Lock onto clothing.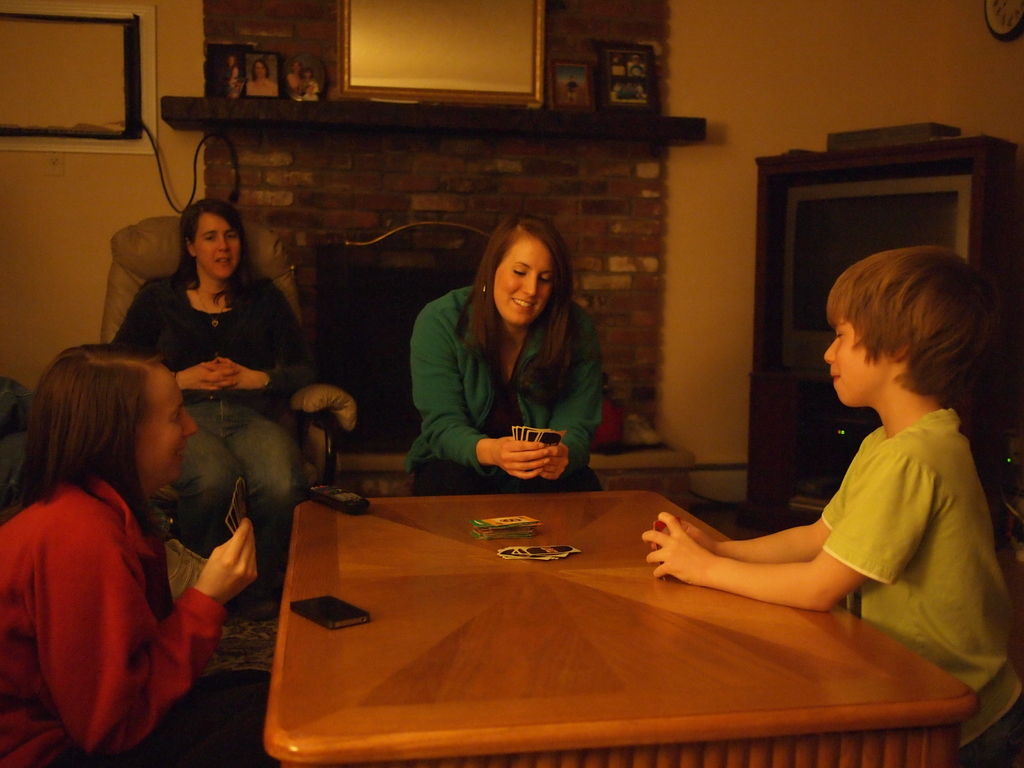
Locked: bbox=(110, 271, 321, 598).
